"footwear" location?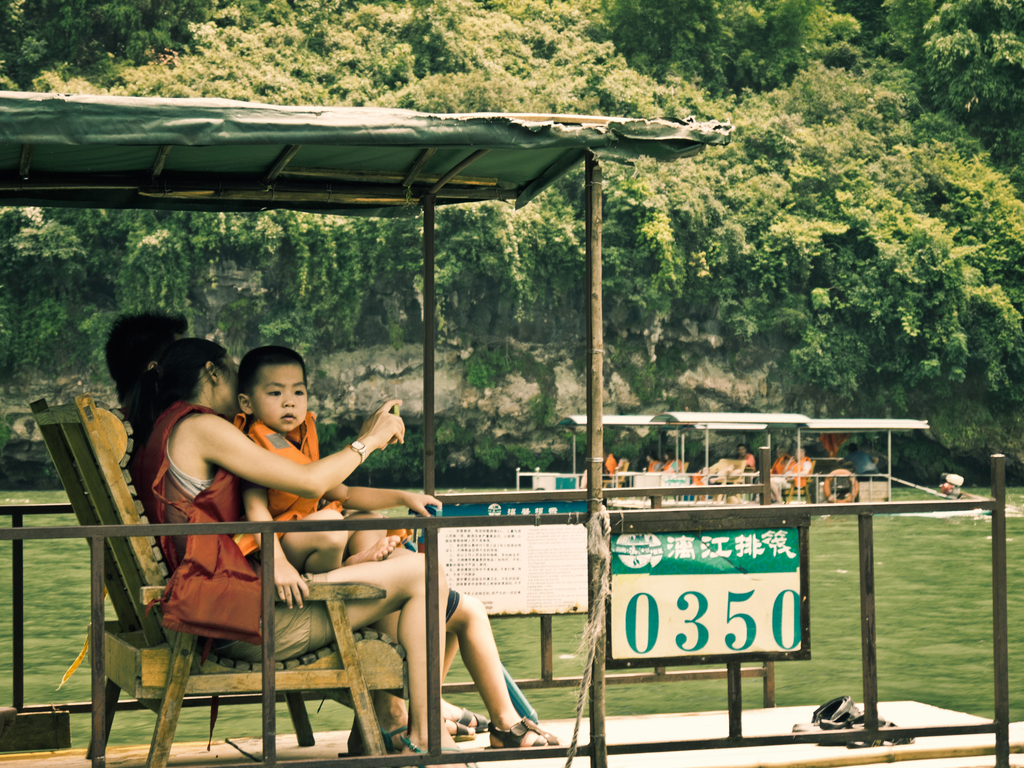
pyautogui.locateOnScreen(782, 691, 913, 751)
